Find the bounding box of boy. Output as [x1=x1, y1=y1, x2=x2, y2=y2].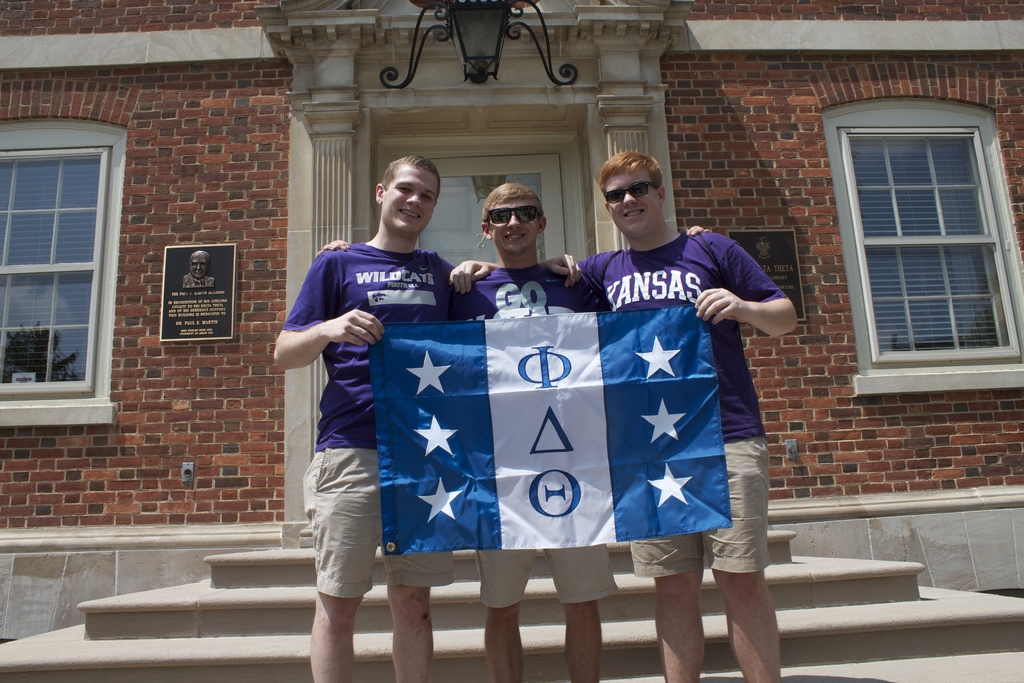
[x1=319, y1=184, x2=710, y2=682].
